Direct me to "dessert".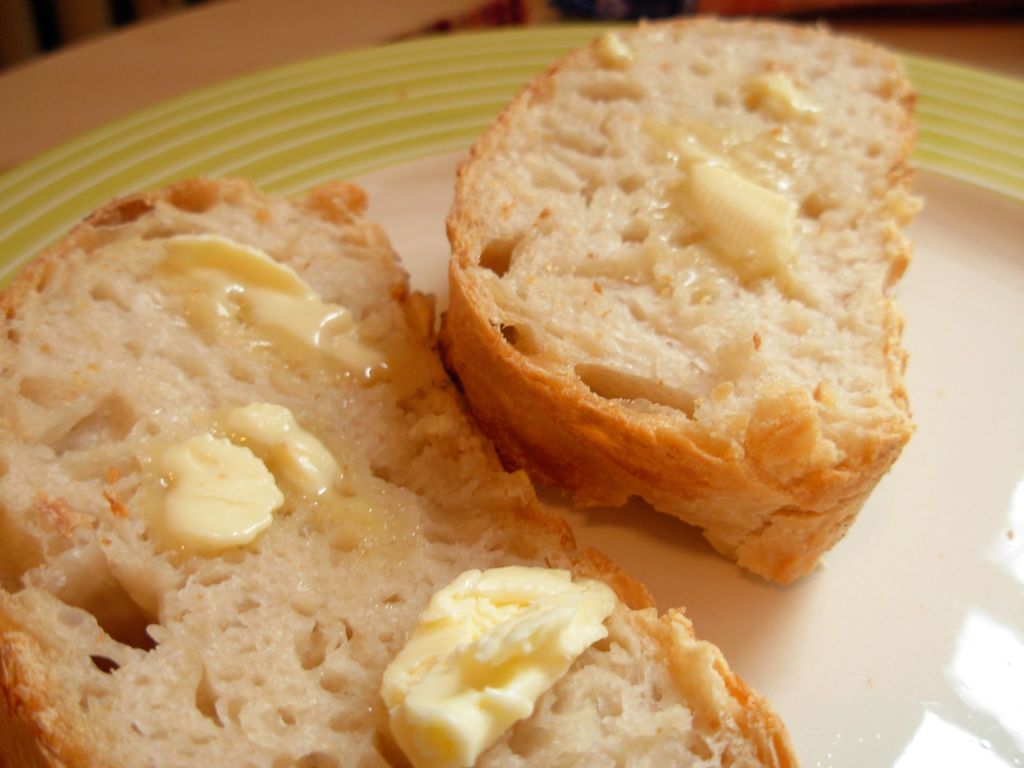
Direction: {"x1": 437, "y1": 15, "x2": 911, "y2": 590}.
